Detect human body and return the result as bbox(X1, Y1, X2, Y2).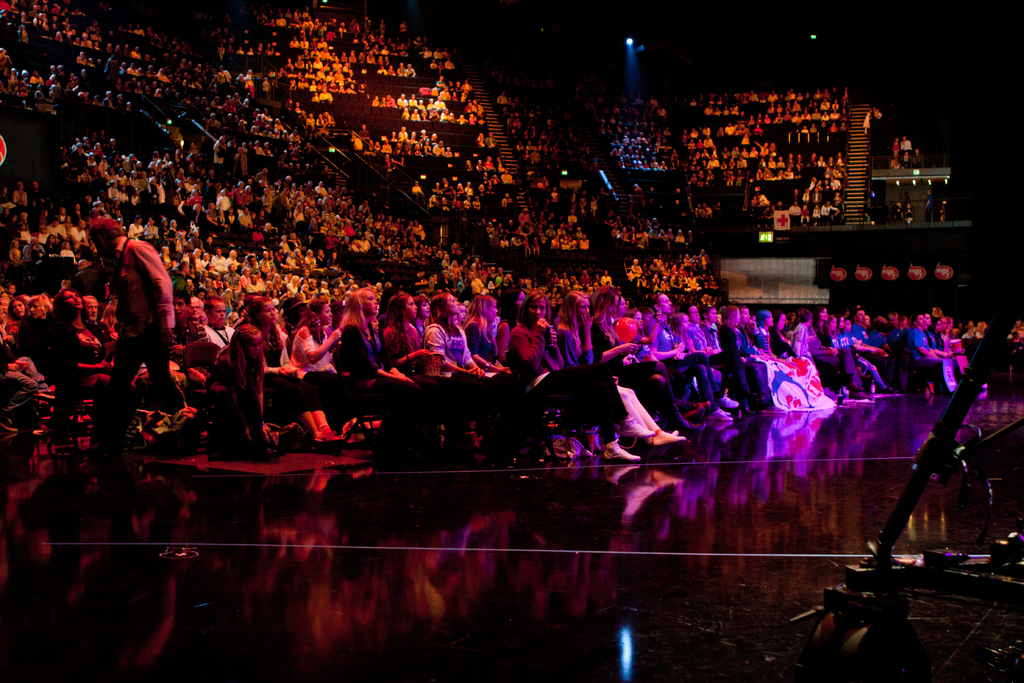
bbox(168, 292, 201, 352).
